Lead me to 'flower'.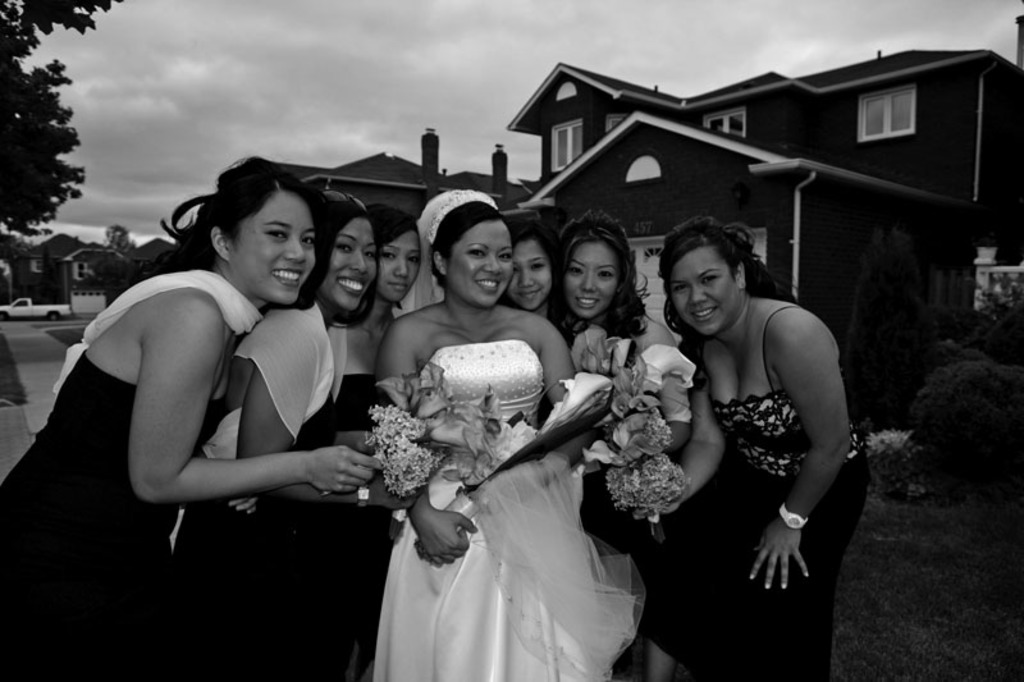
Lead to (left=374, top=360, right=453, bottom=422).
